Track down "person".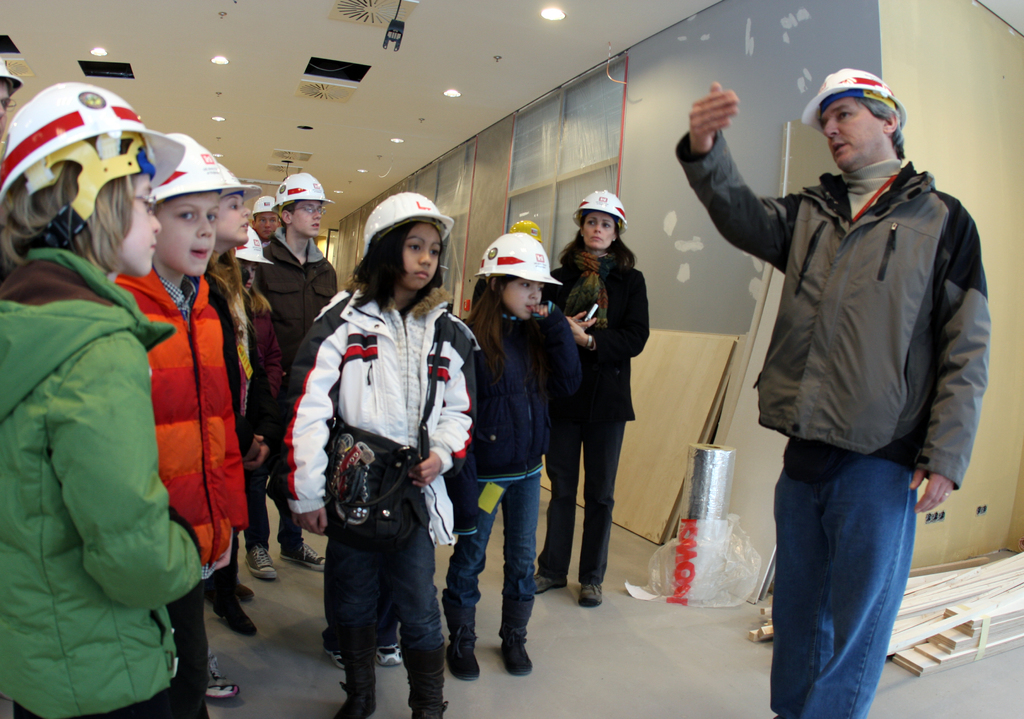
Tracked to (675, 67, 991, 718).
